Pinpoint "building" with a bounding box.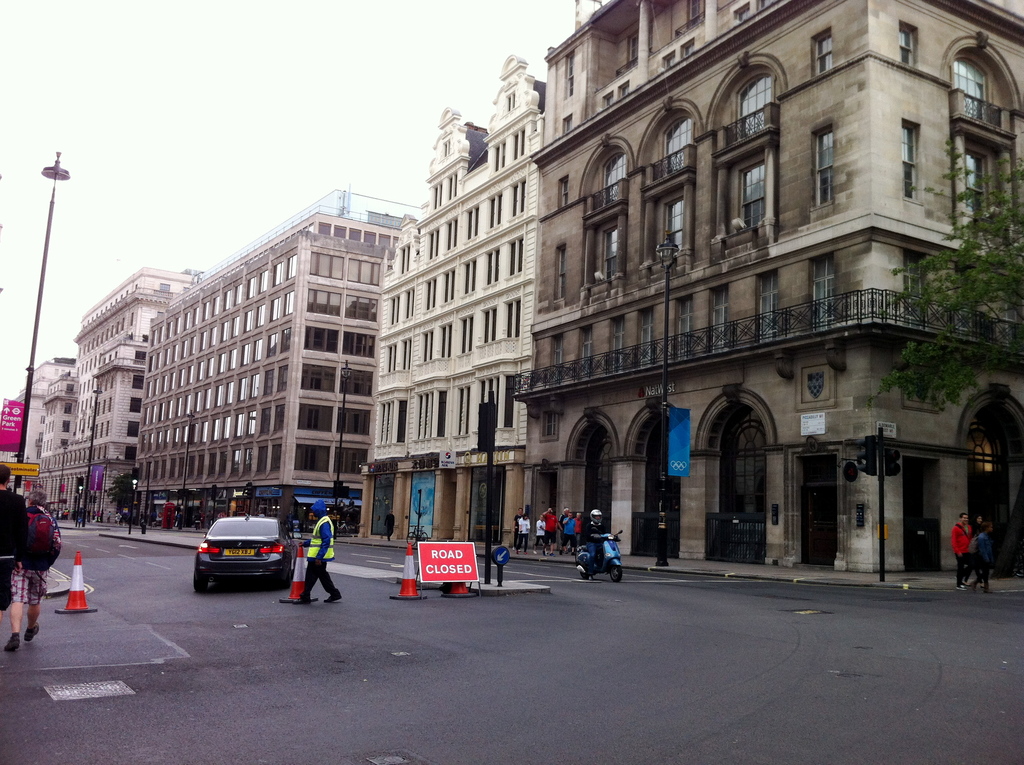
361, 67, 547, 556.
